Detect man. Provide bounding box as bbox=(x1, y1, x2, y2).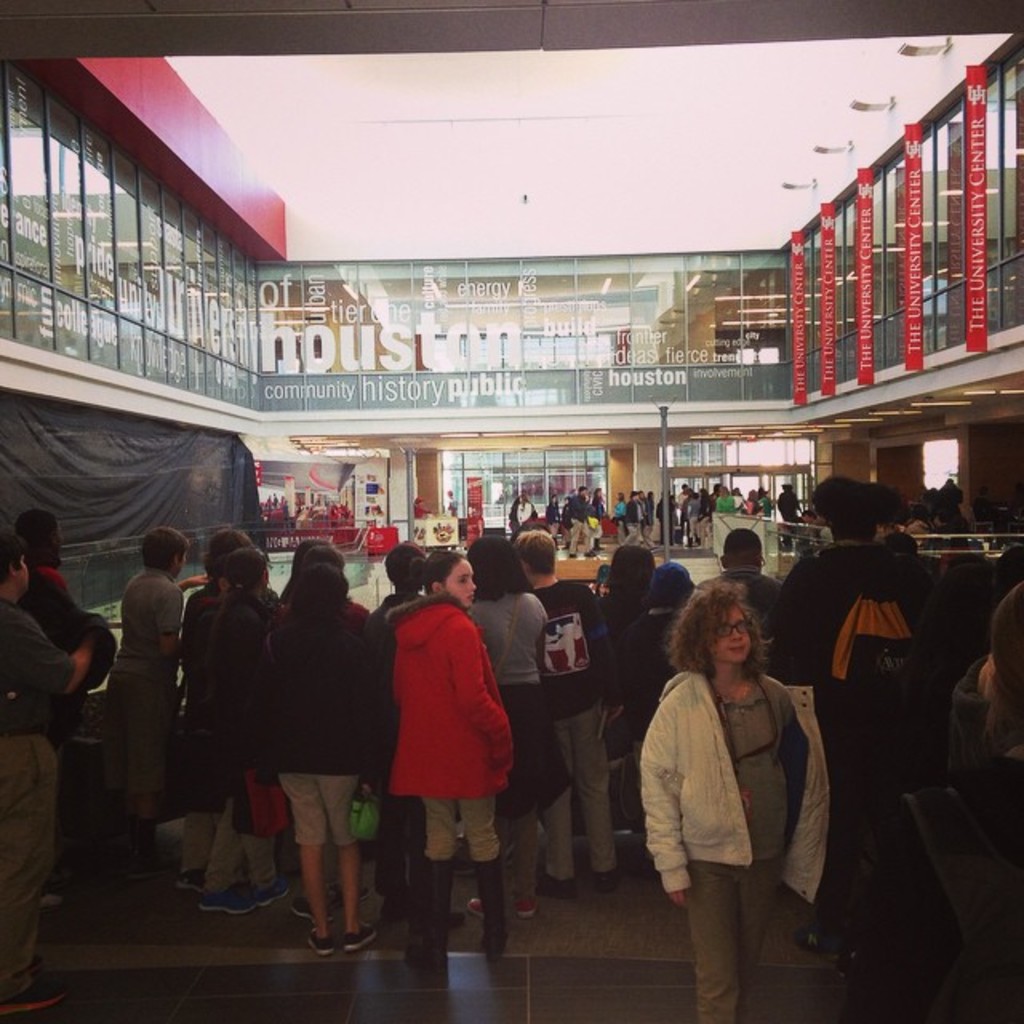
bbox=(563, 485, 600, 550).
